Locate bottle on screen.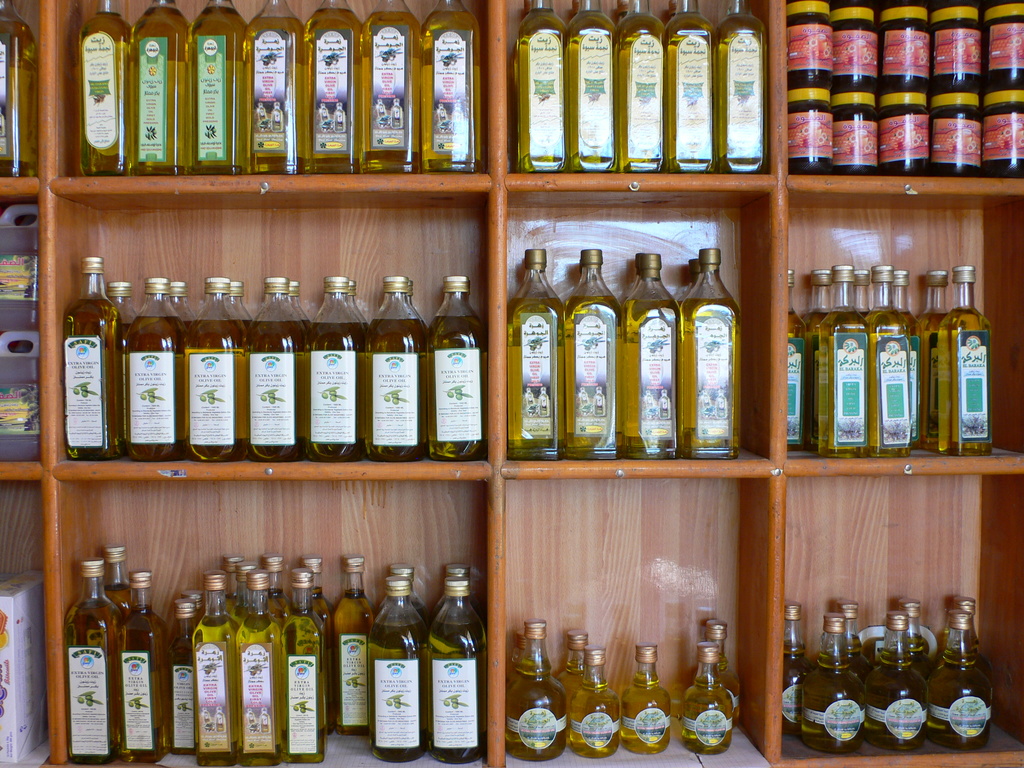
On screen at BBox(678, 246, 740, 461).
